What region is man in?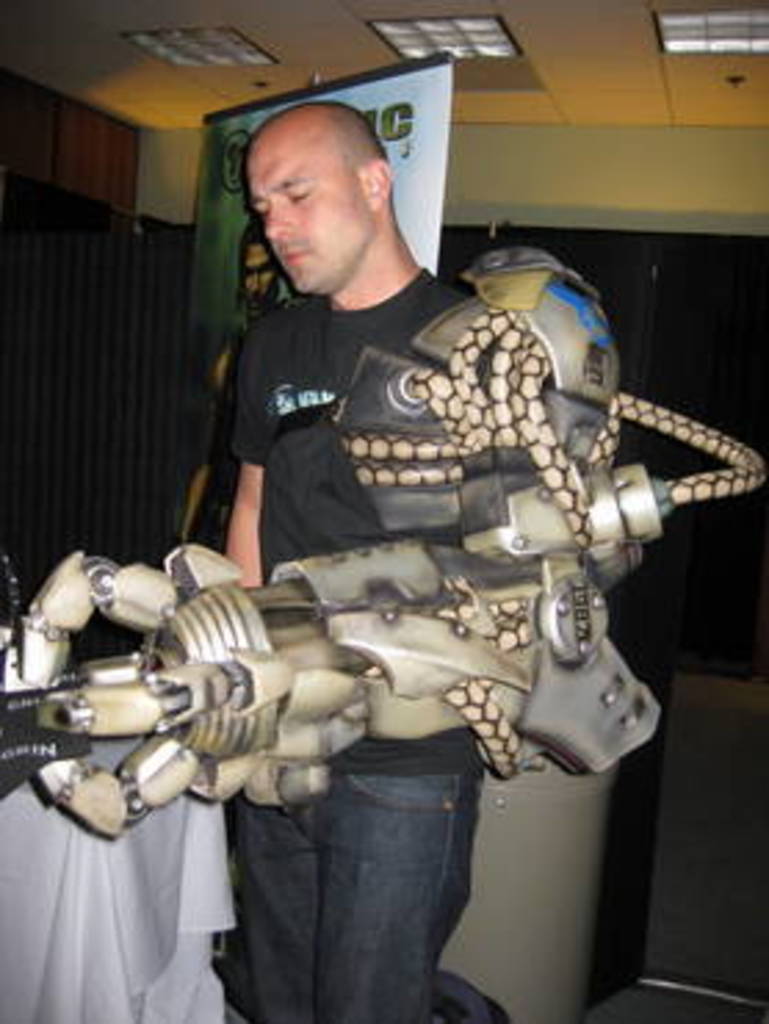
(left=213, top=91, right=539, bottom=1021).
